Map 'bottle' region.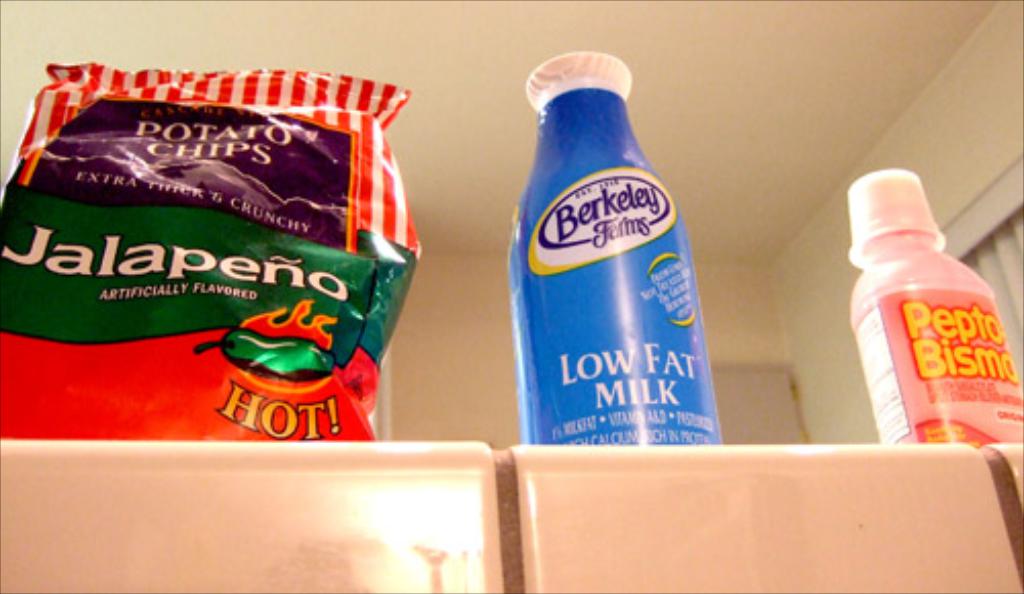
Mapped to box=[502, 43, 737, 465].
